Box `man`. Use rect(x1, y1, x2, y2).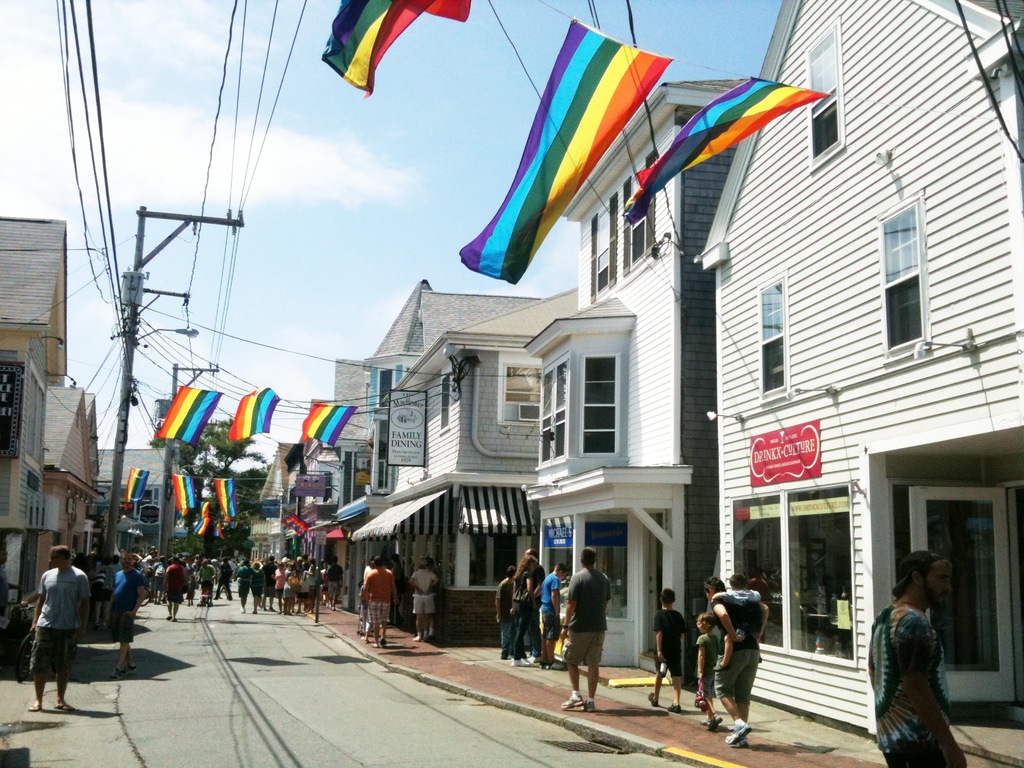
rect(868, 548, 969, 767).
